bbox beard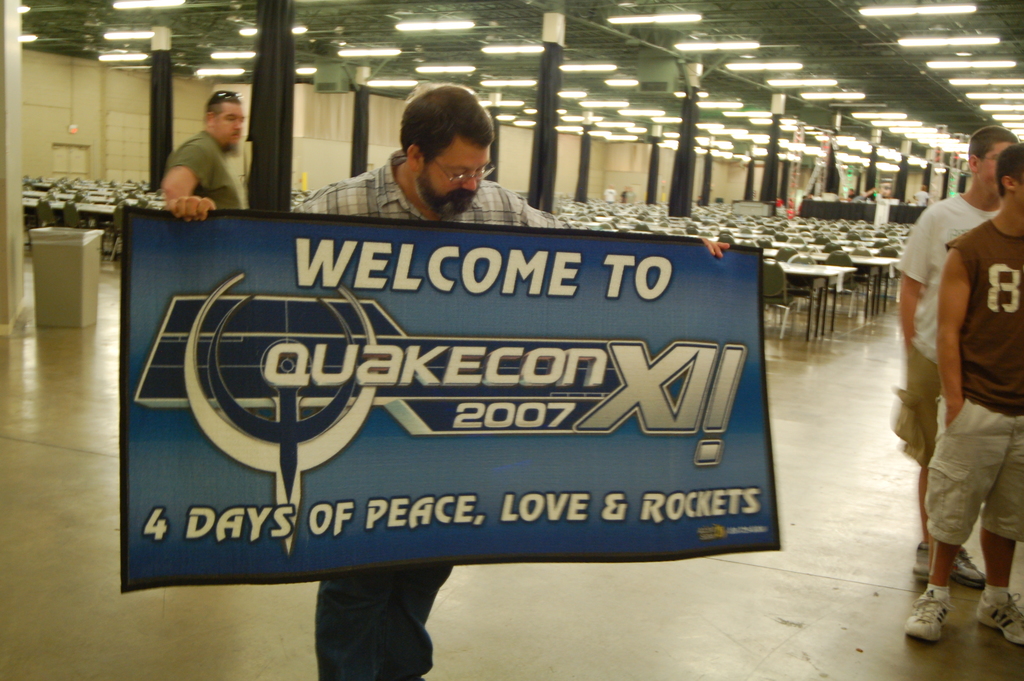
(x1=410, y1=169, x2=481, y2=218)
